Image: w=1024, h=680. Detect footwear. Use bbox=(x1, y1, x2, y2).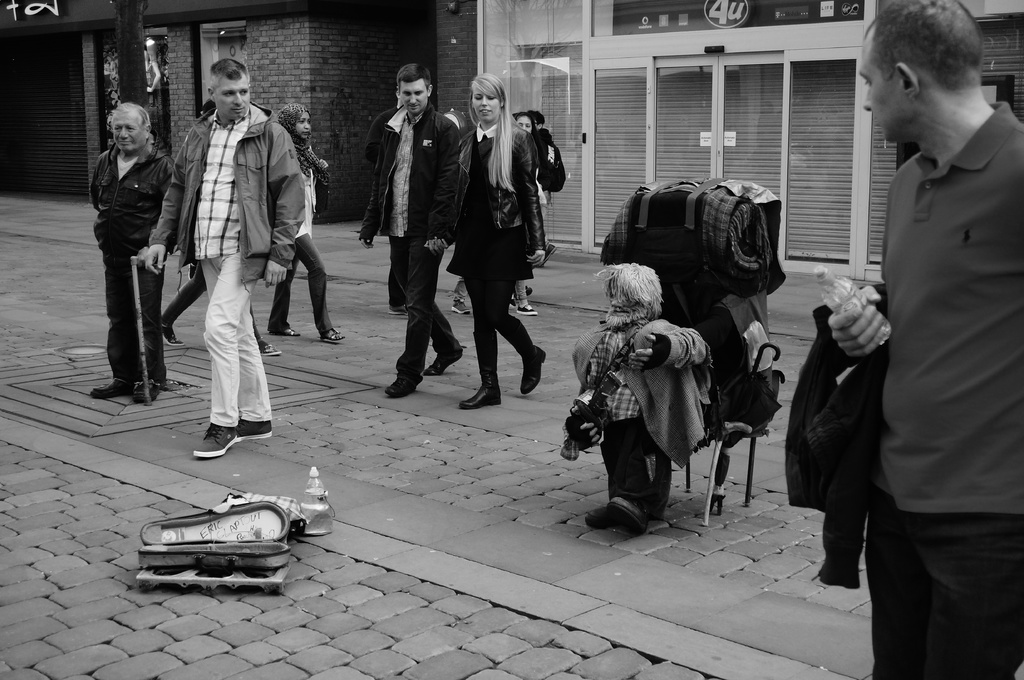
bbox=(433, 354, 461, 375).
